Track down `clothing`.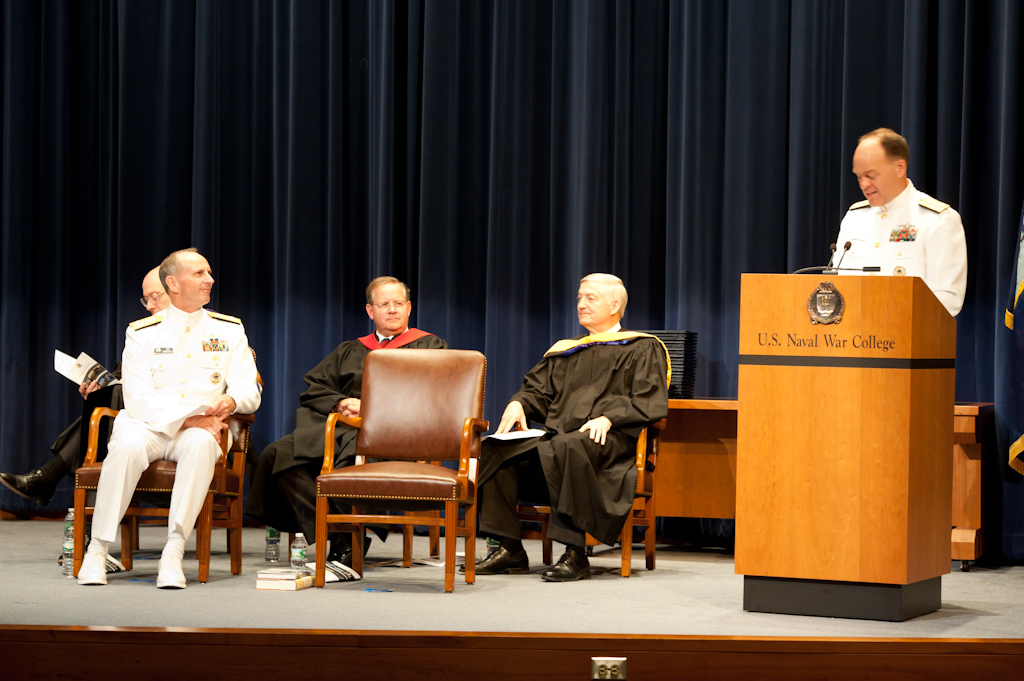
Tracked to box(253, 327, 448, 548).
